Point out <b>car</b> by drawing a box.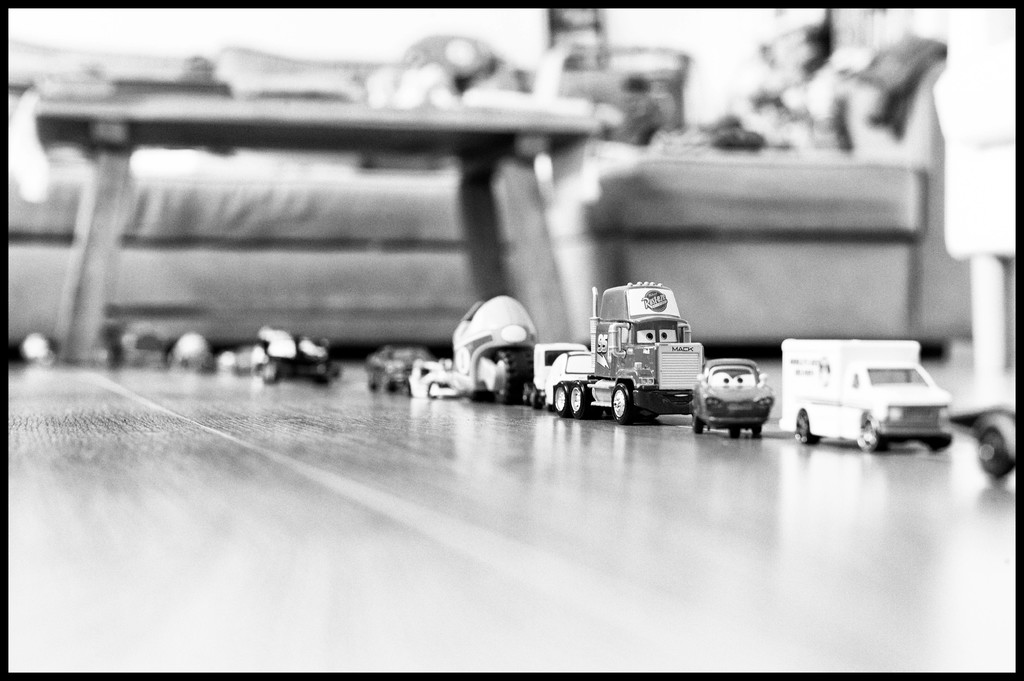
689, 353, 774, 442.
